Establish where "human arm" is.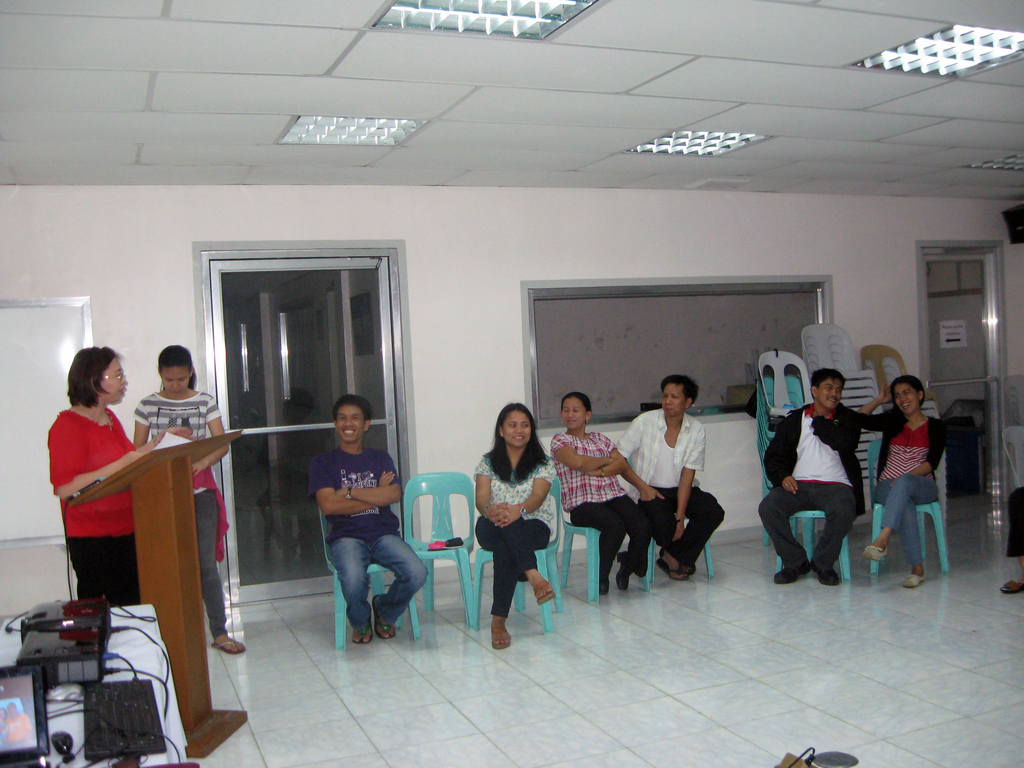
Established at left=474, top=458, right=504, bottom=524.
